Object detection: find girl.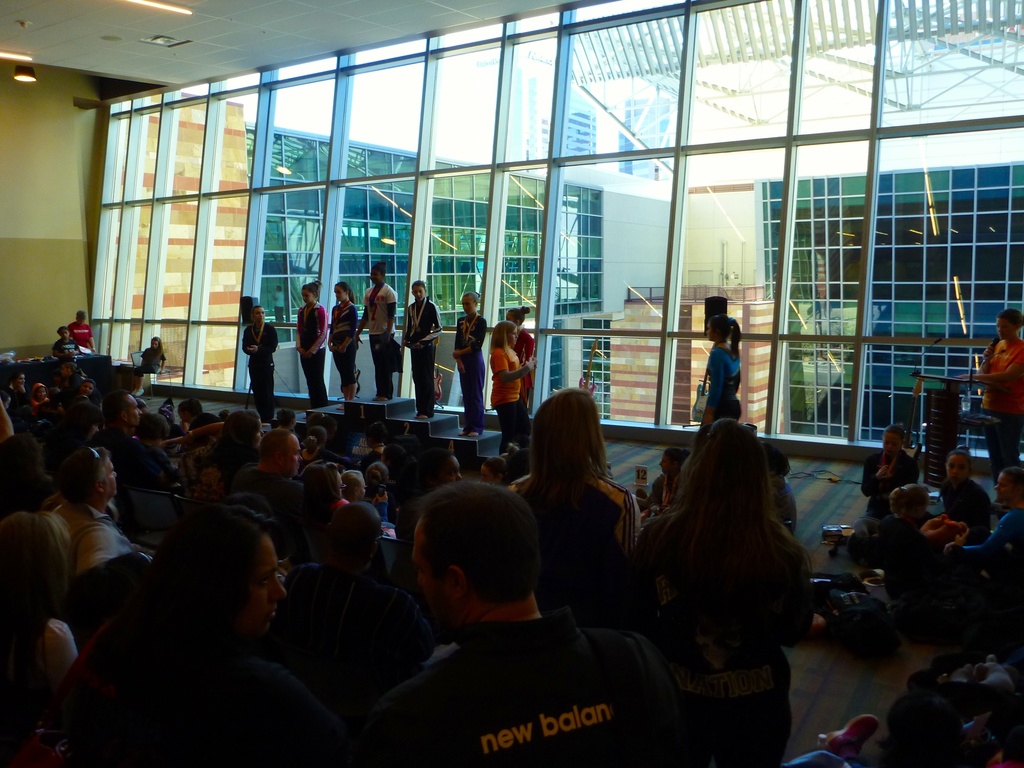
select_region(700, 309, 747, 426).
